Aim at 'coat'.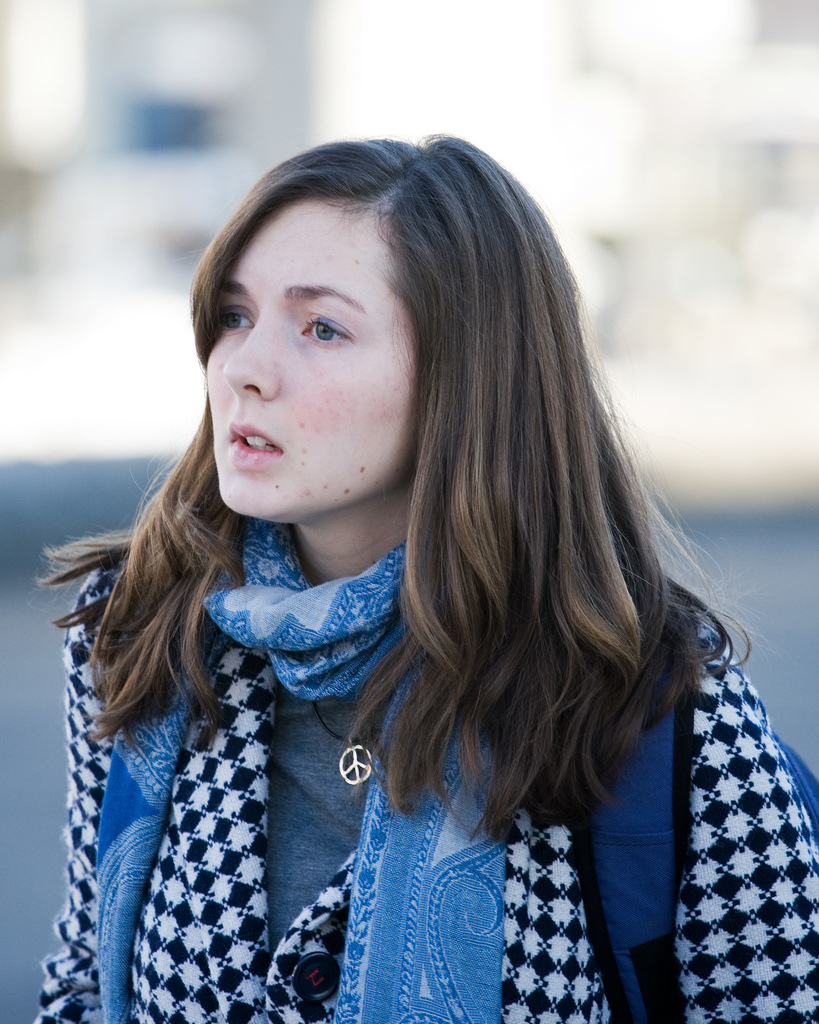
Aimed at {"left": 20, "top": 495, "right": 818, "bottom": 1023}.
